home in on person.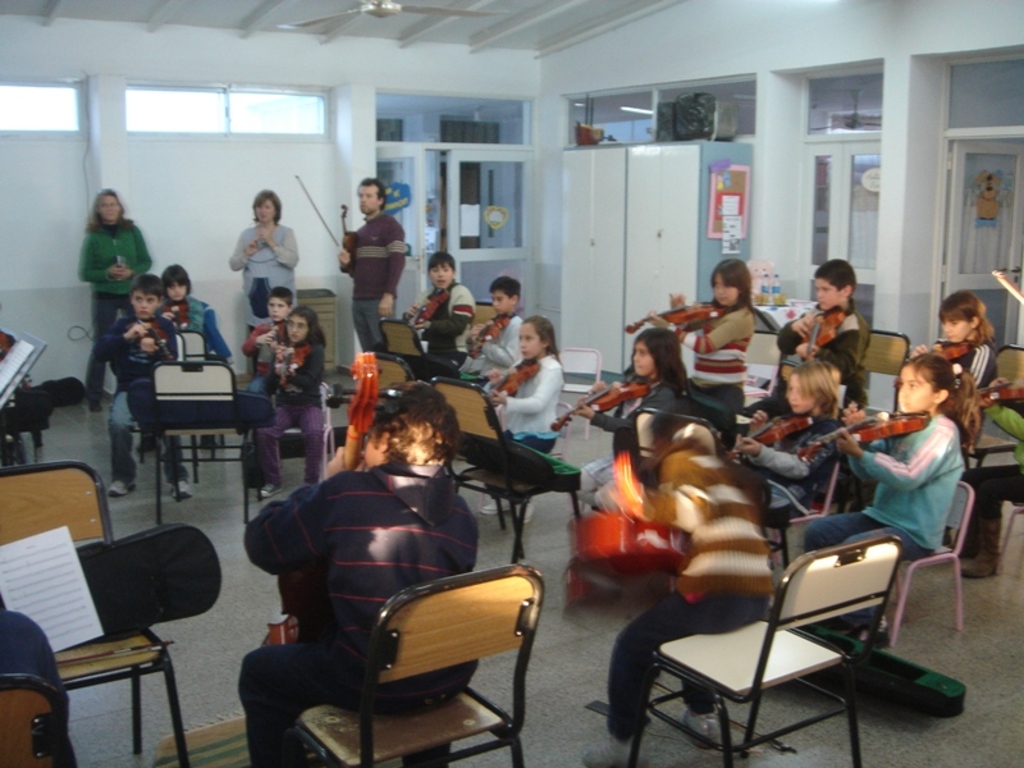
Homed in at select_region(250, 287, 301, 371).
